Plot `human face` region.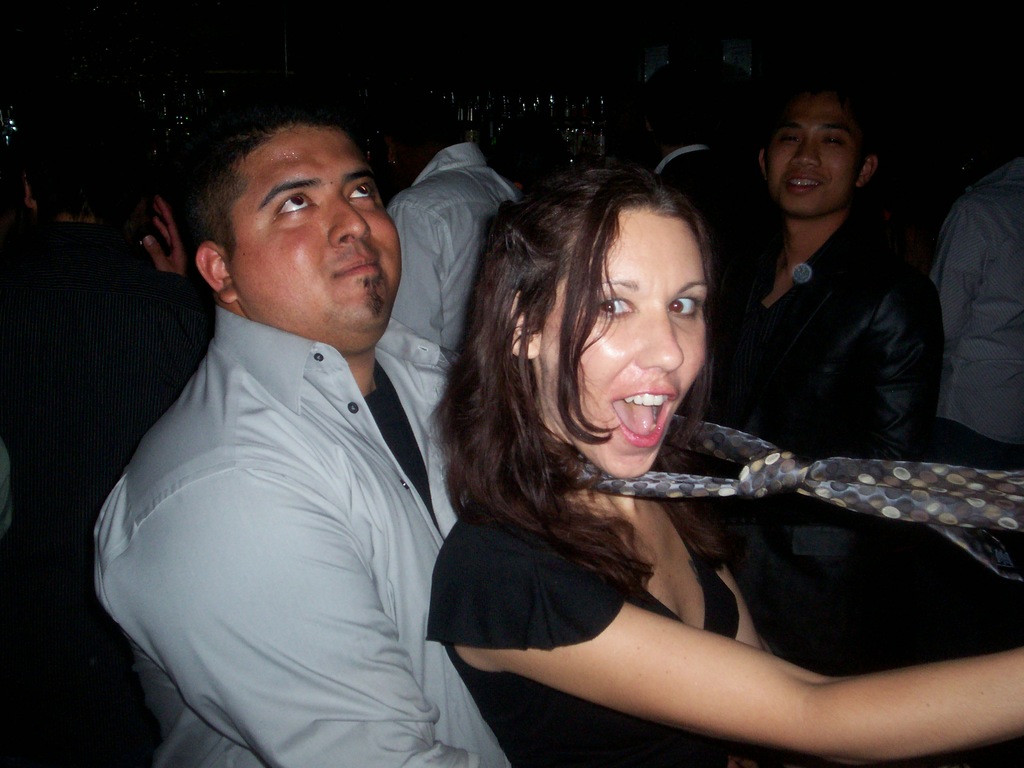
Plotted at {"x1": 543, "y1": 211, "x2": 710, "y2": 479}.
